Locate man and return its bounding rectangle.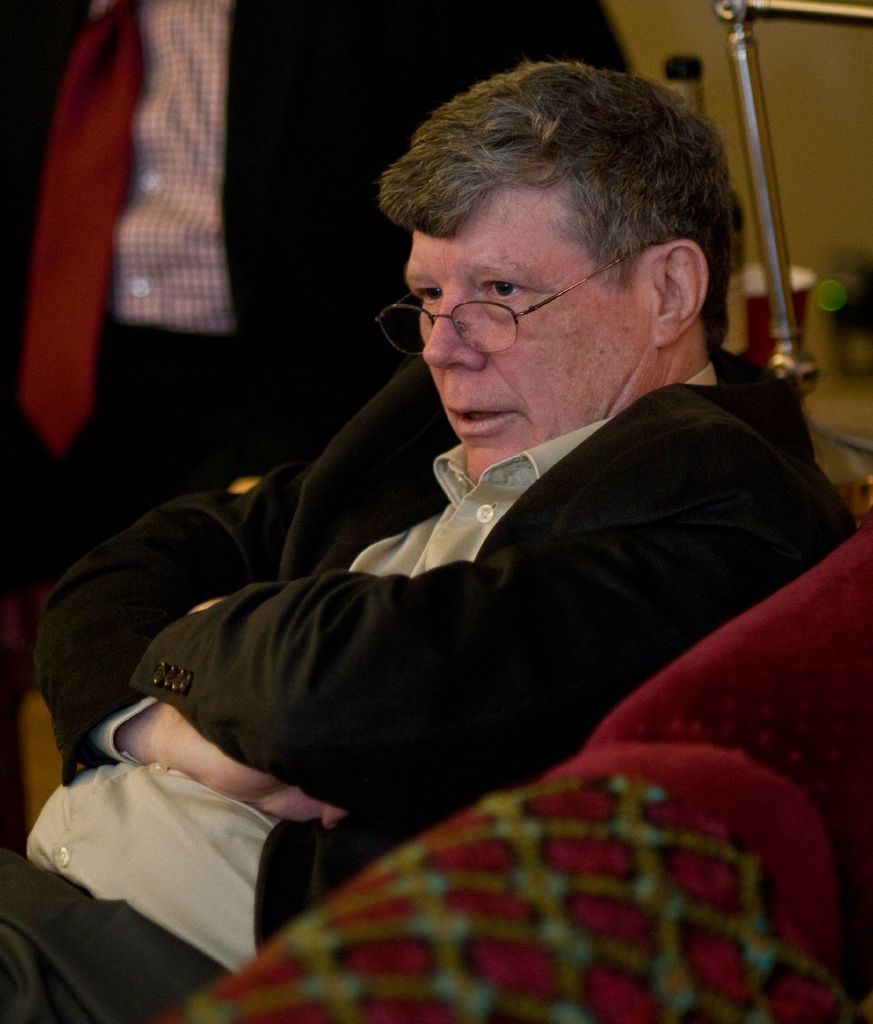
detection(0, 0, 636, 597).
